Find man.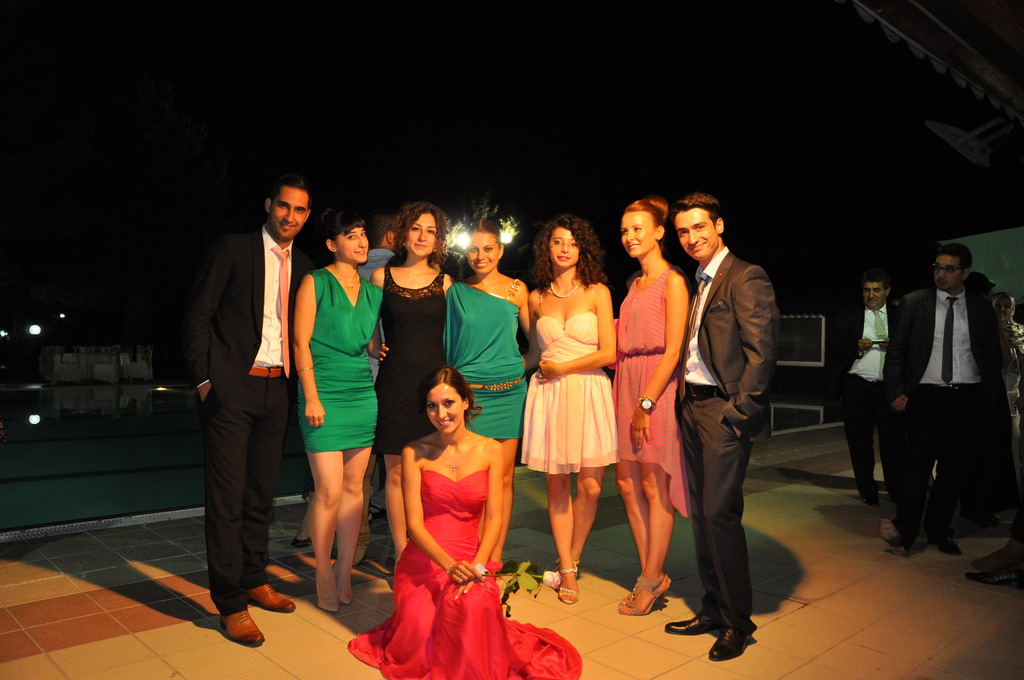
bbox=(665, 188, 780, 660).
